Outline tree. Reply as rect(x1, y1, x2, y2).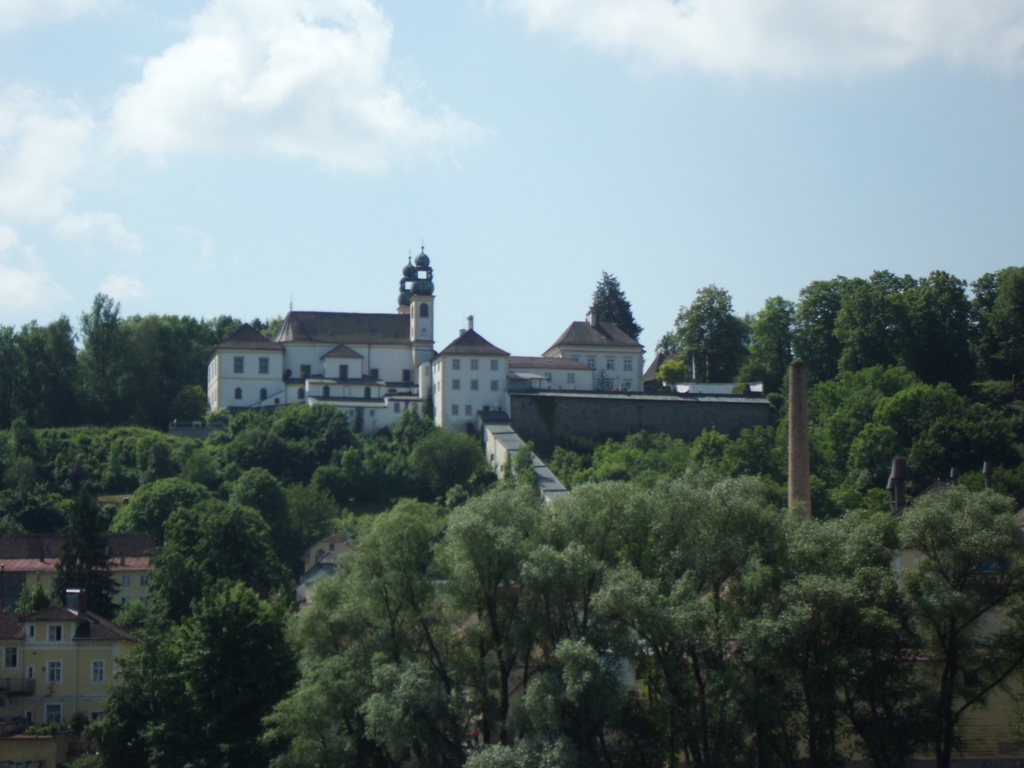
rect(736, 504, 912, 767).
